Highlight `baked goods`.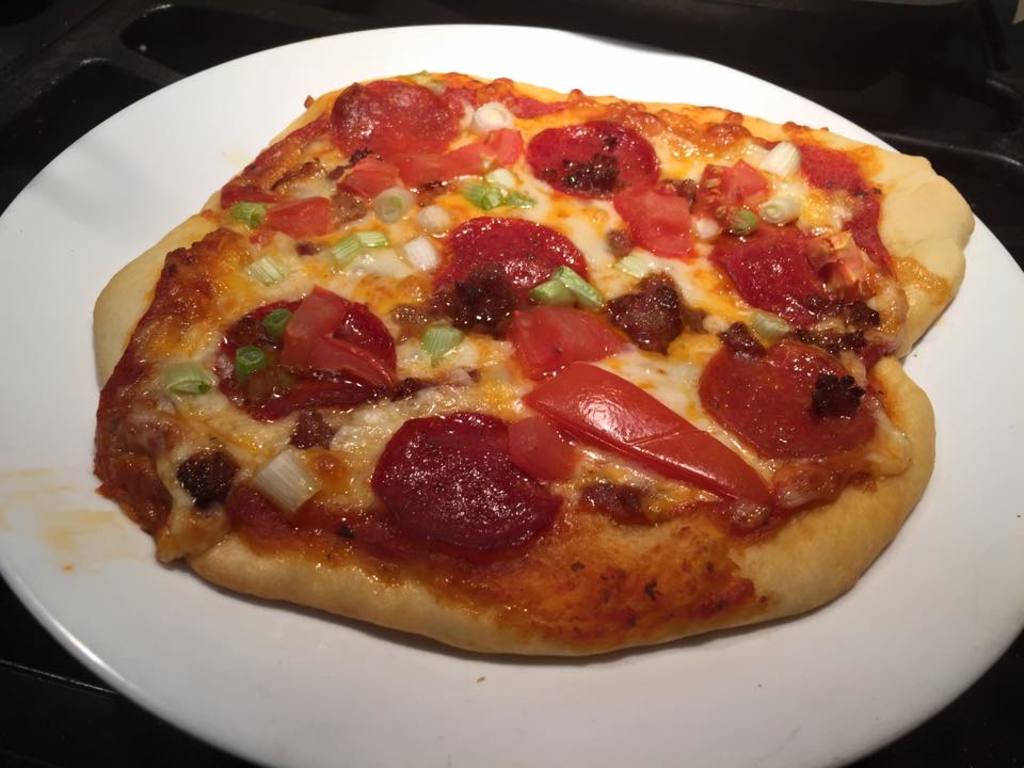
Highlighted region: x1=92, y1=70, x2=976, y2=658.
